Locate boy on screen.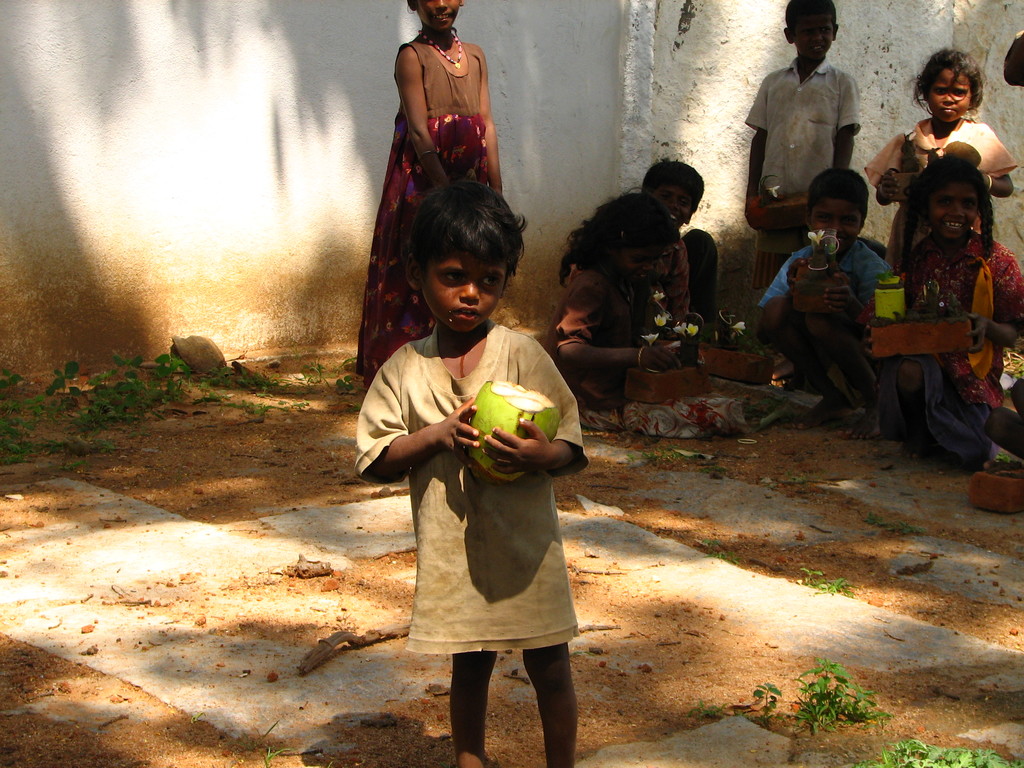
On screen at <region>746, 0, 858, 284</region>.
